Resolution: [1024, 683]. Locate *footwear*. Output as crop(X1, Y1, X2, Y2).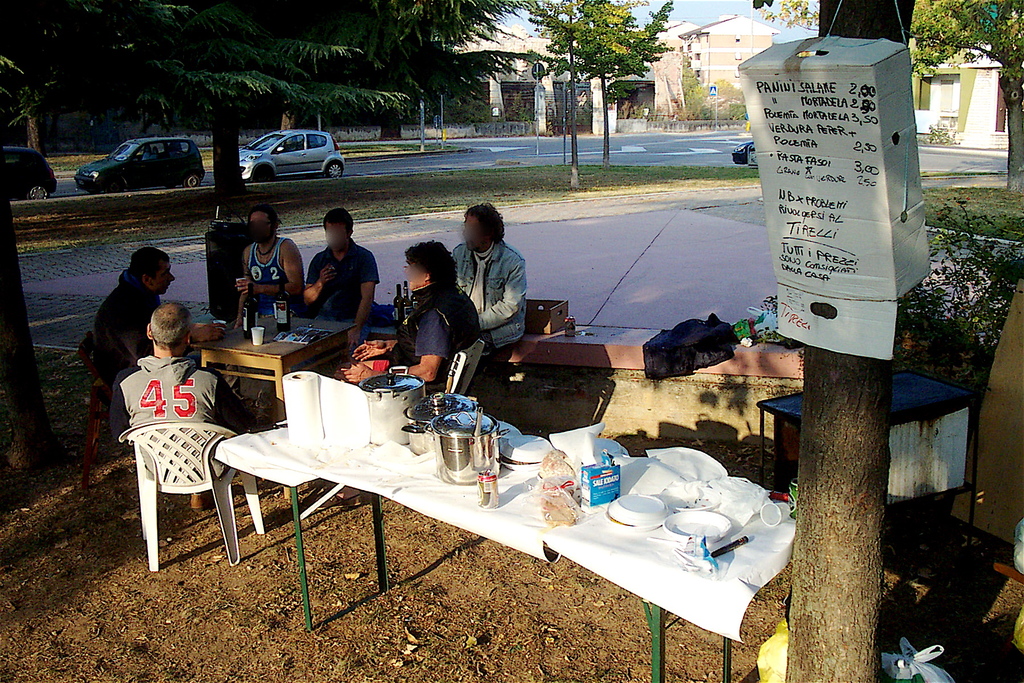
crop(313, 493, 363, 509).
